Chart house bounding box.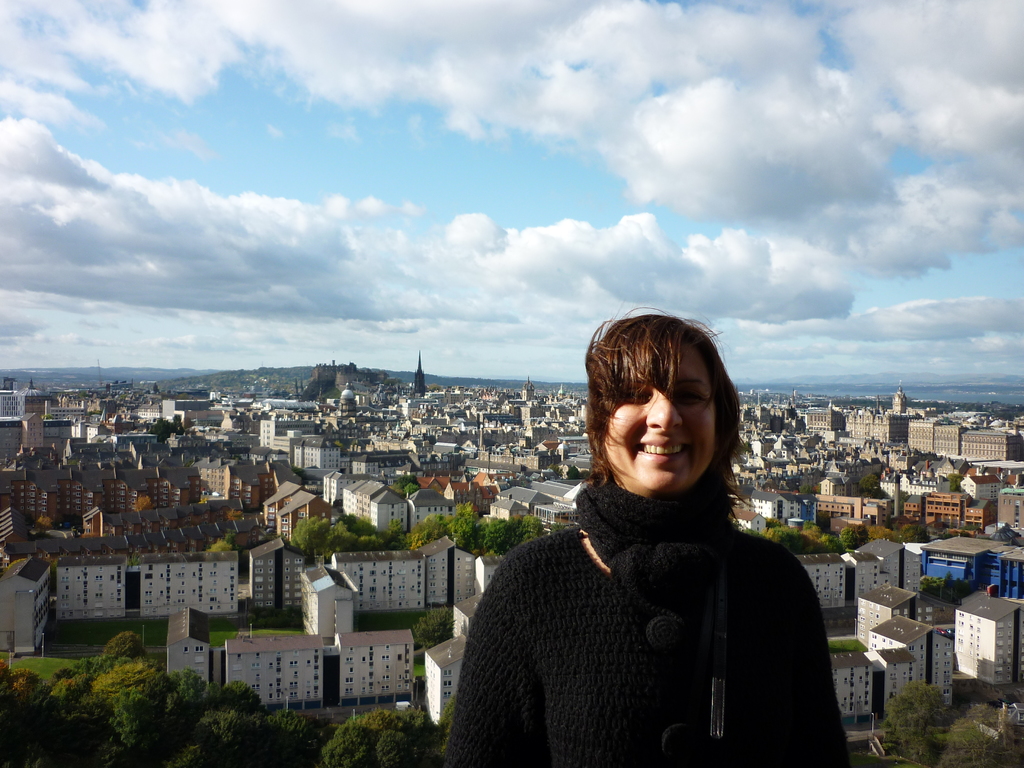
Charted: 137, 549, 235, 617.
